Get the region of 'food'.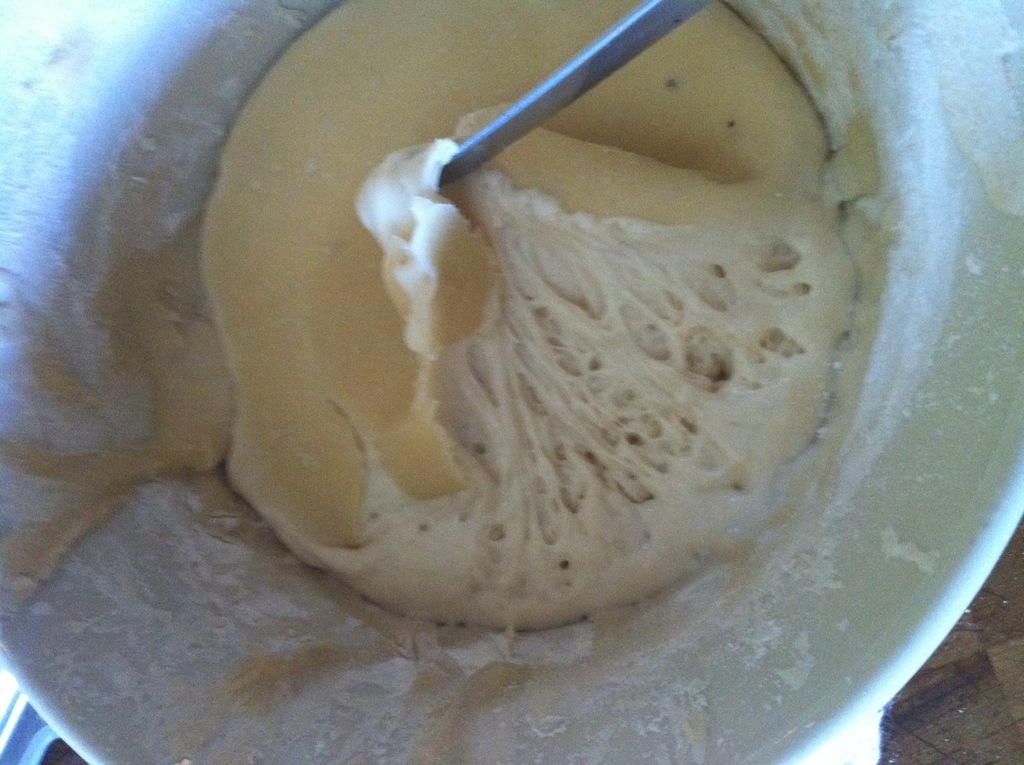
{"left": 200, "top": 134, "right": 878, "bottom": 615}.
